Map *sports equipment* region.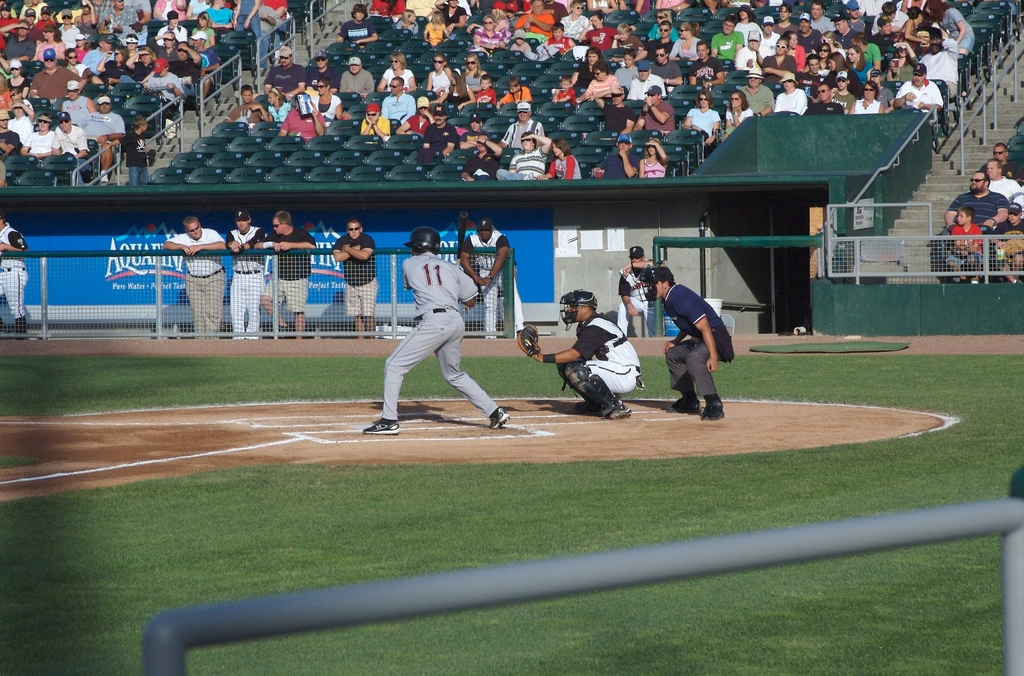
Mapped to crop(635, 263, 675, 301).
